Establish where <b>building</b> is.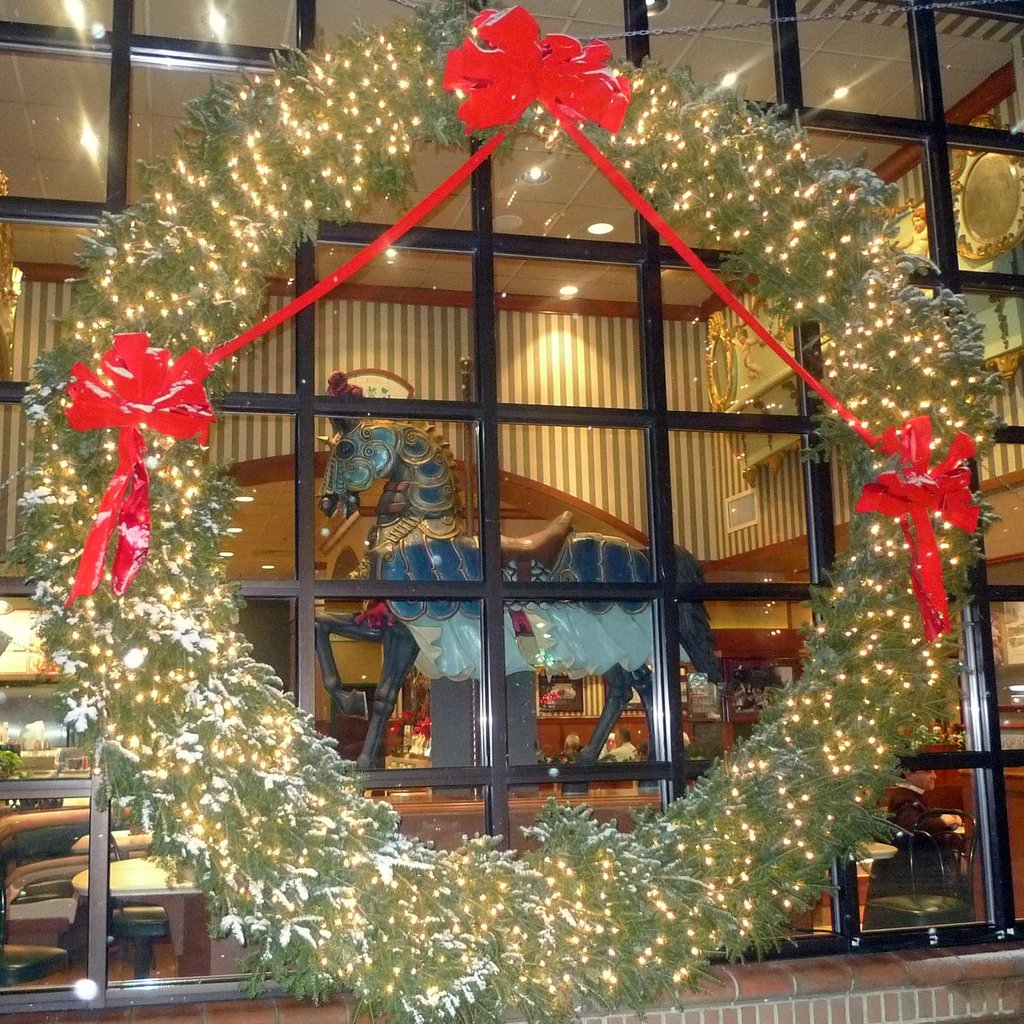
Established at BBox(0, 0, 1023, 1023).
